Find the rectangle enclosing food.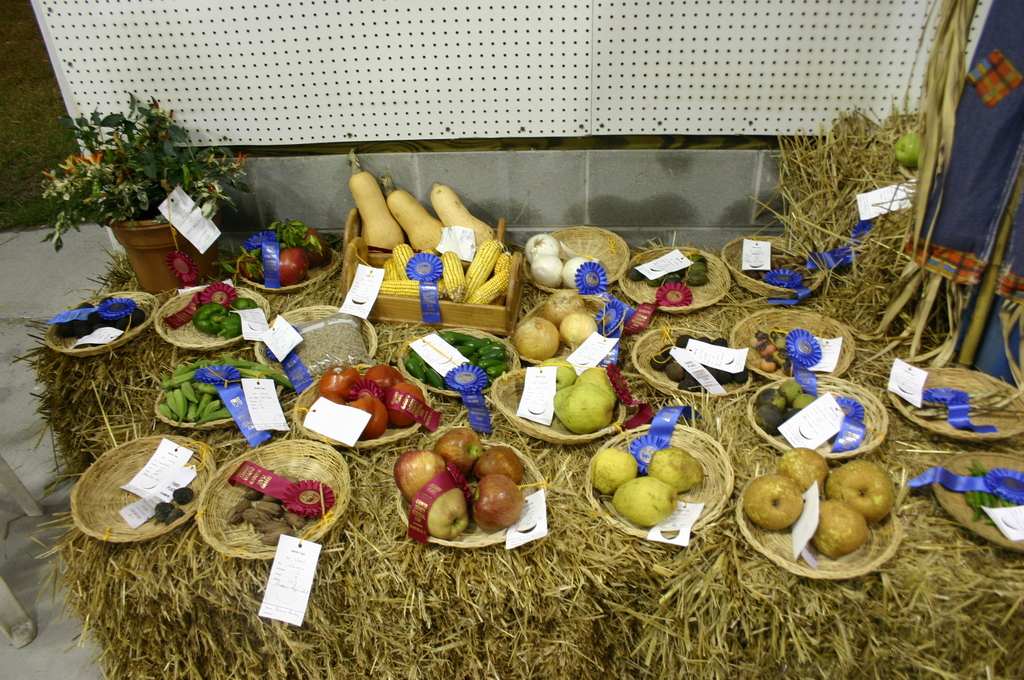
box=[741, 451, 895, 560].
